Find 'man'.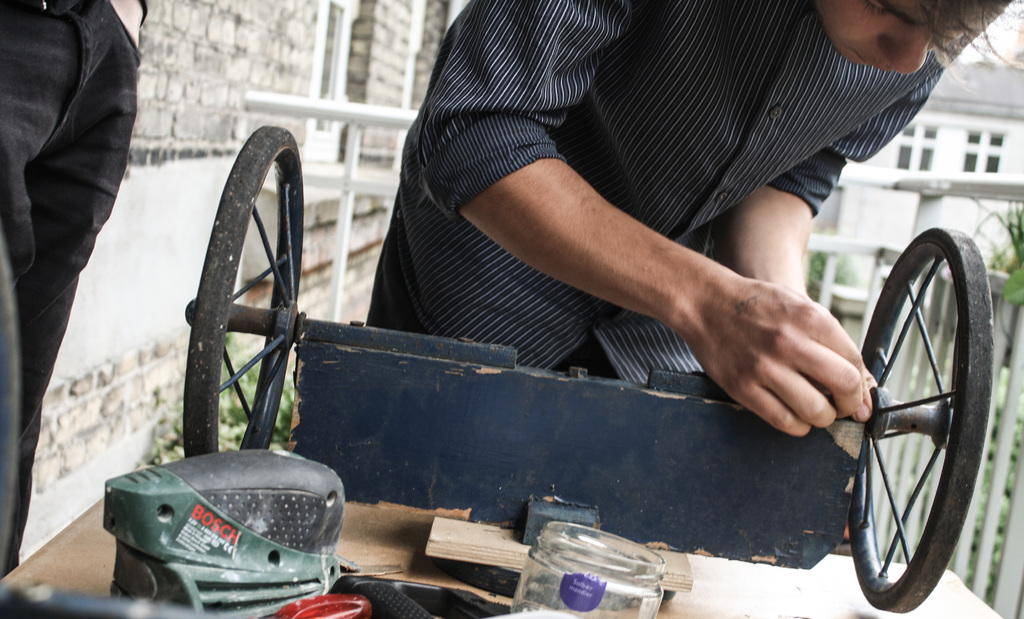
(x1=364, y1=0, x2=1023, y2=434).
